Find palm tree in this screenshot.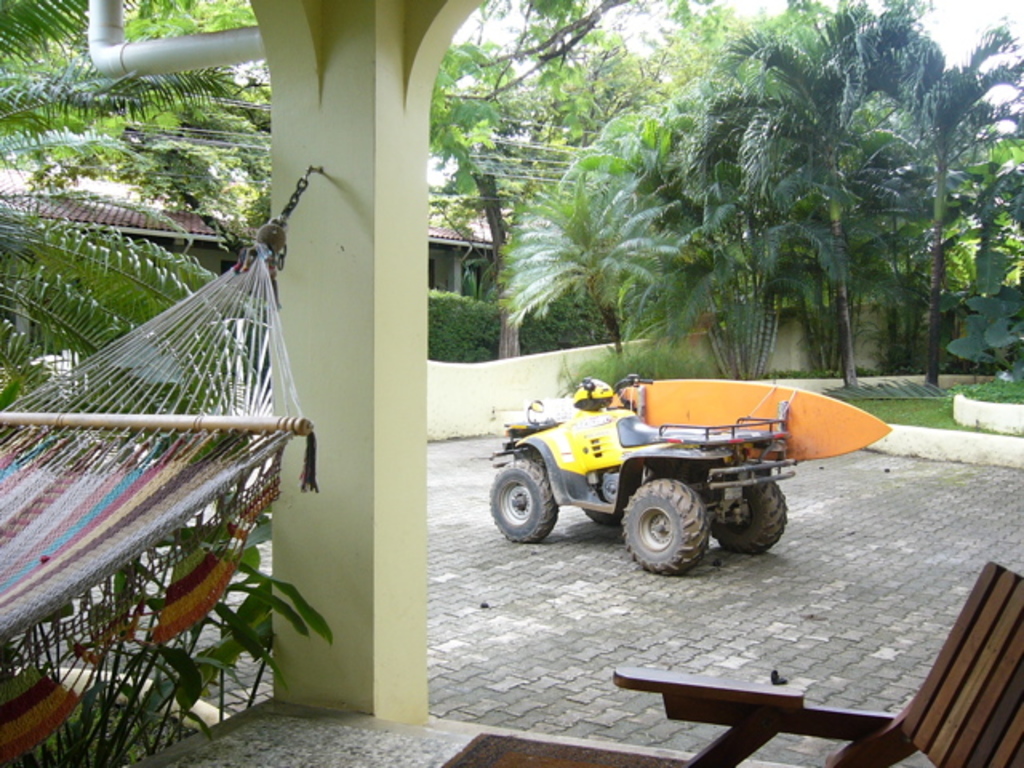
The bounding box for palm tree is box=[736, 50, 902, 371].
